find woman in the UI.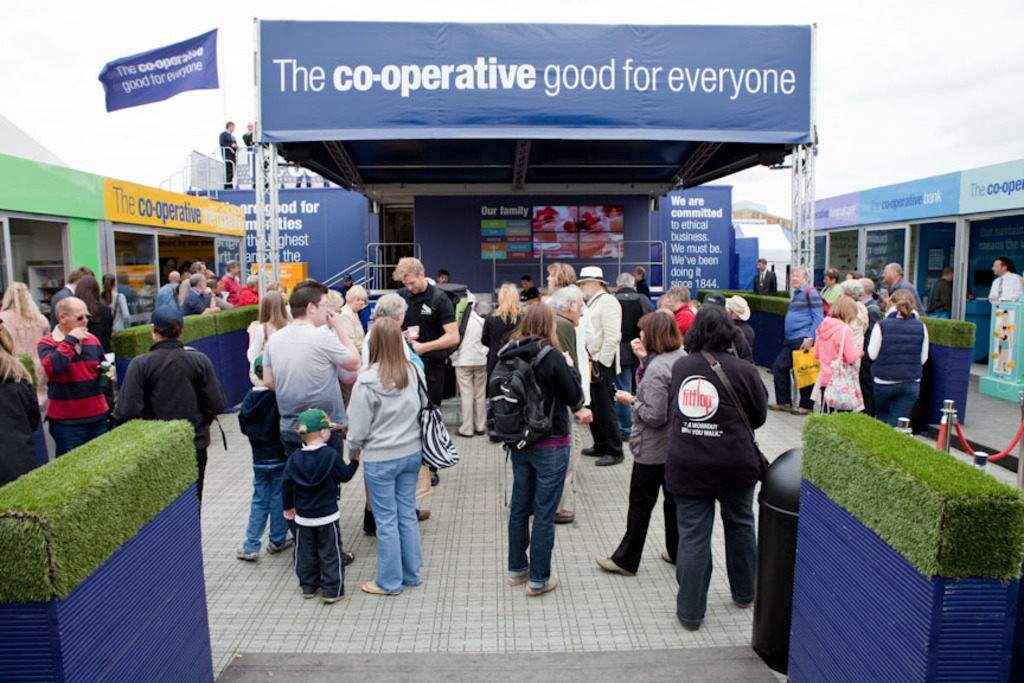
UI element at <bbox>813, 293, 865, 420</bbox>.
